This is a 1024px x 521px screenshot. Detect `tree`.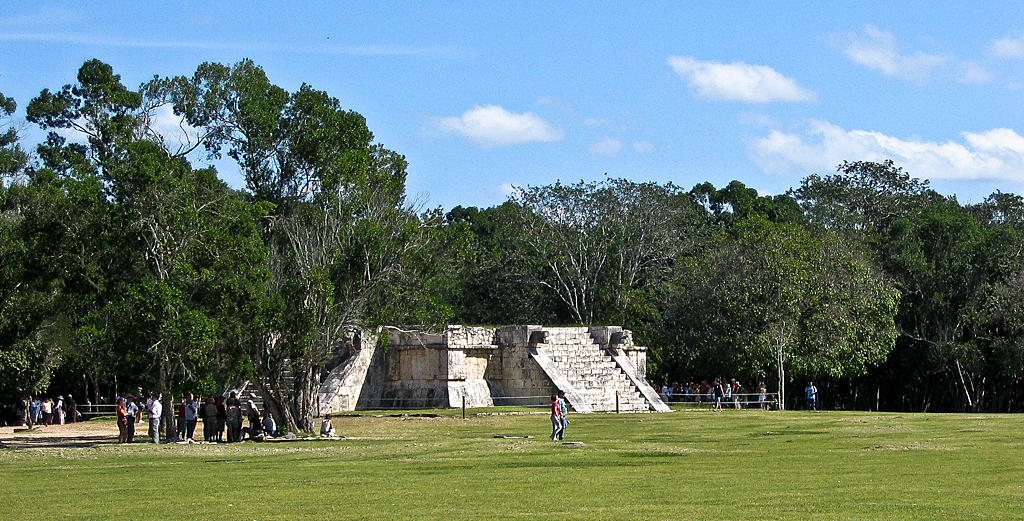
790, 149, 937, 261.
